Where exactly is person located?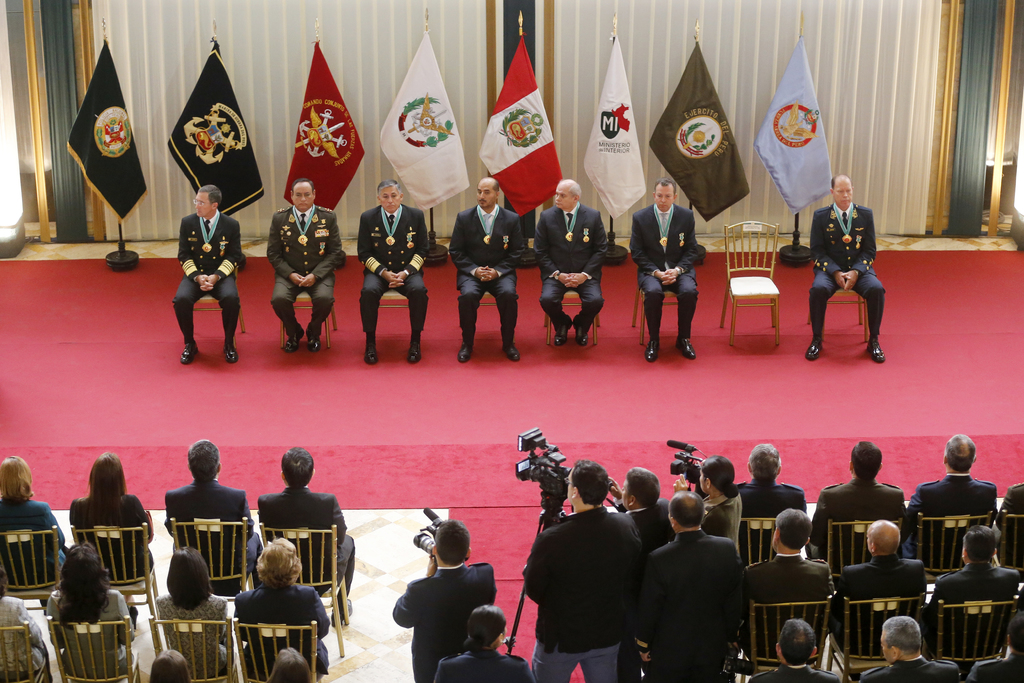
Its bounding box is [x1=899, y1=424, x2=998, y2=574].
